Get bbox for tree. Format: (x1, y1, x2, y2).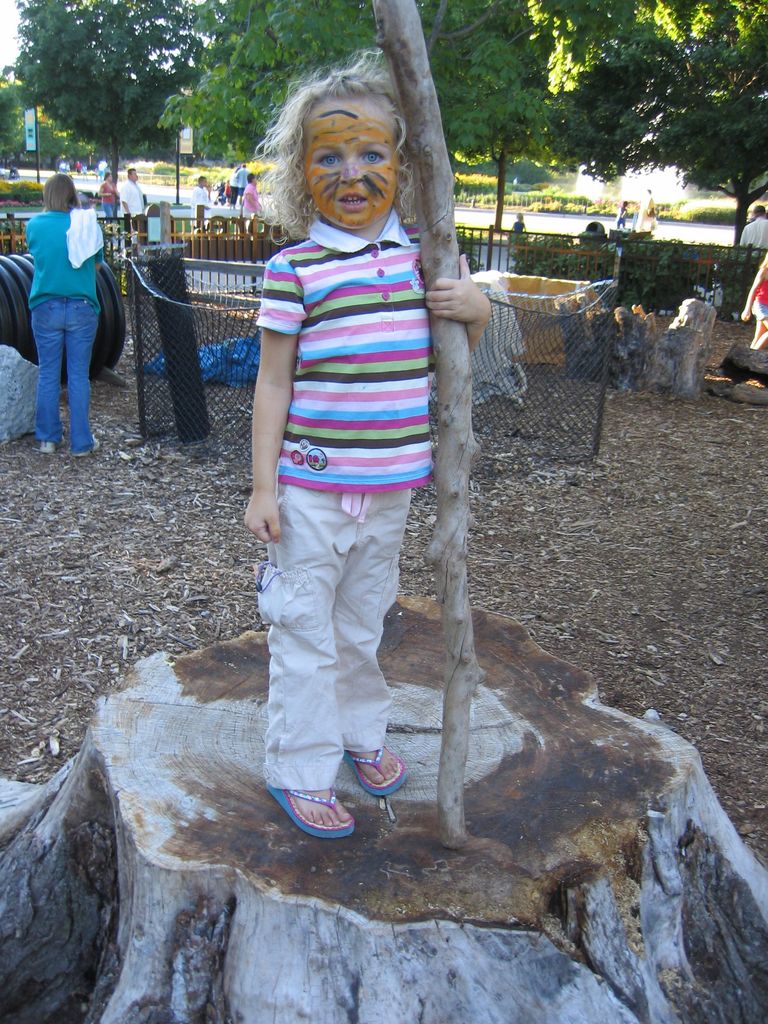
(0, 0, 767, 271).
